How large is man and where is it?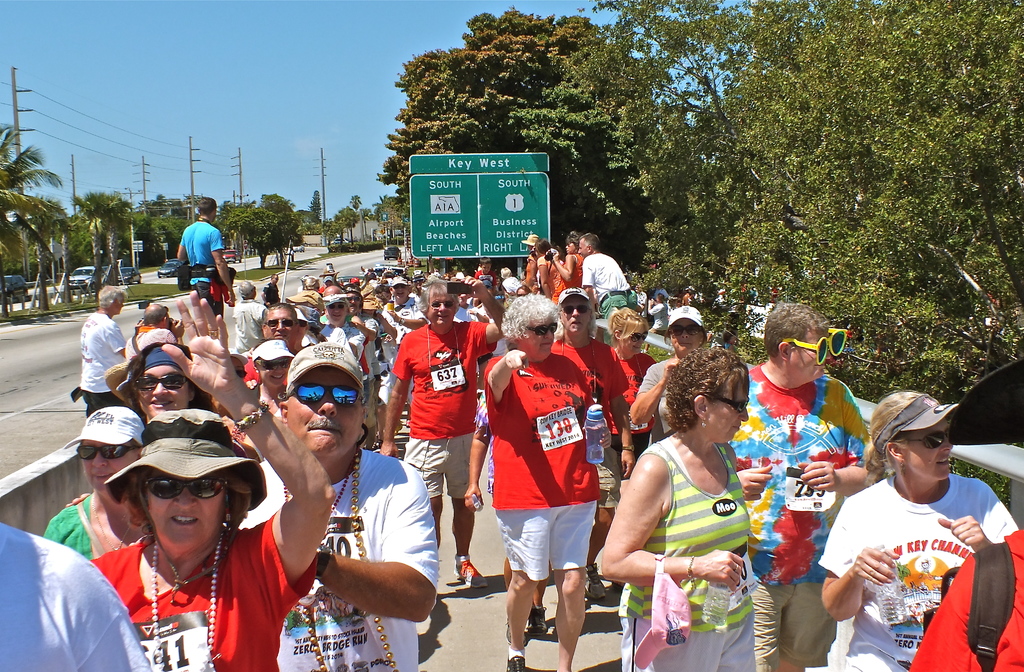
Bounding box: x1=258 y1=307 x2=298 y2=349.
